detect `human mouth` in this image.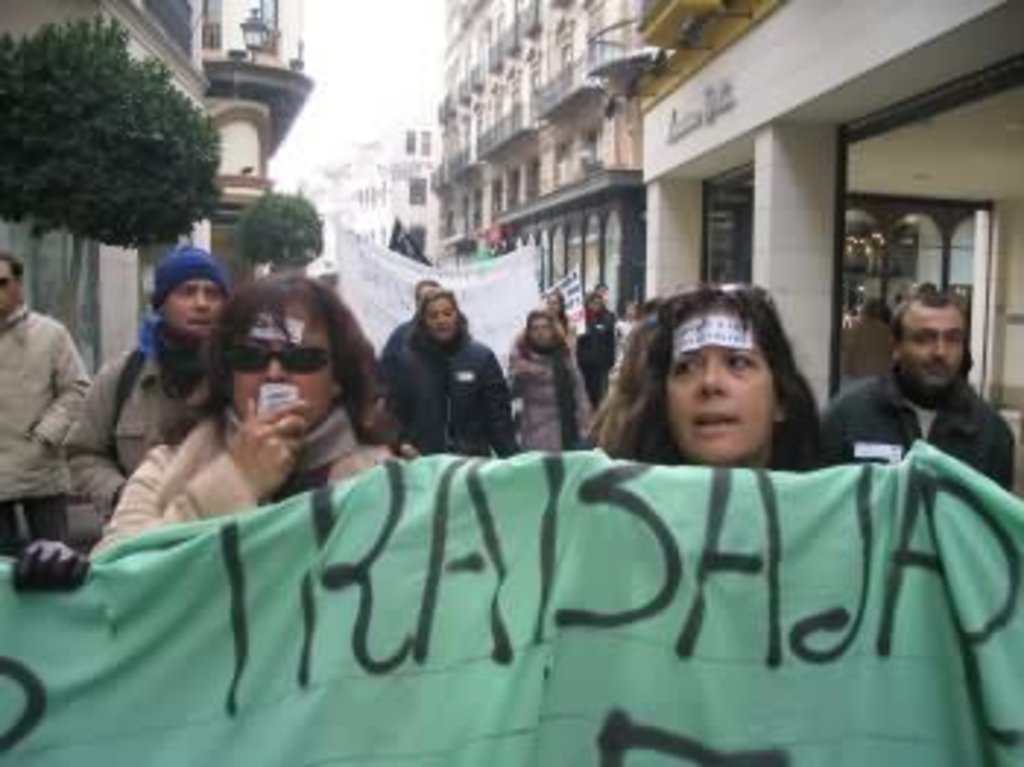
Detection: <region>919, 363, 951, 375</region>.
